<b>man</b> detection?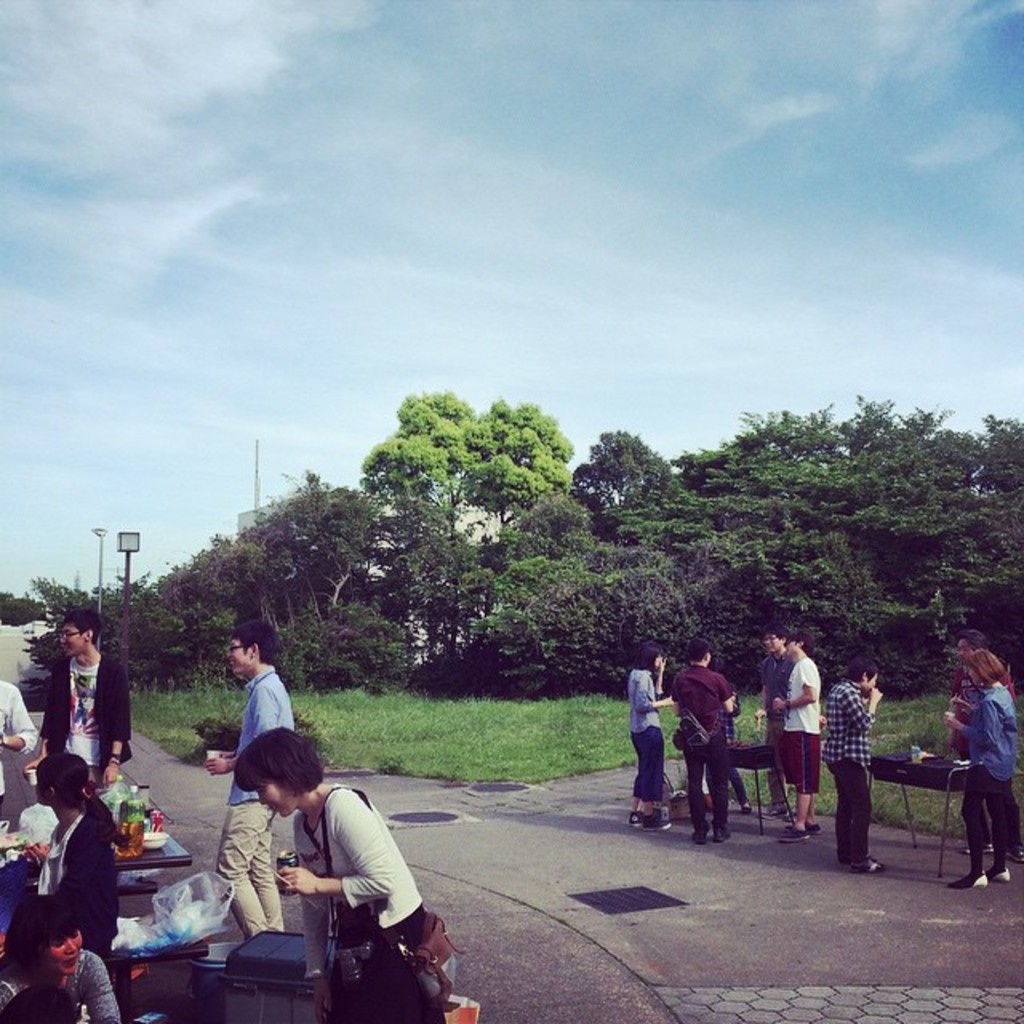
rect(782, 622, 818, 840)
